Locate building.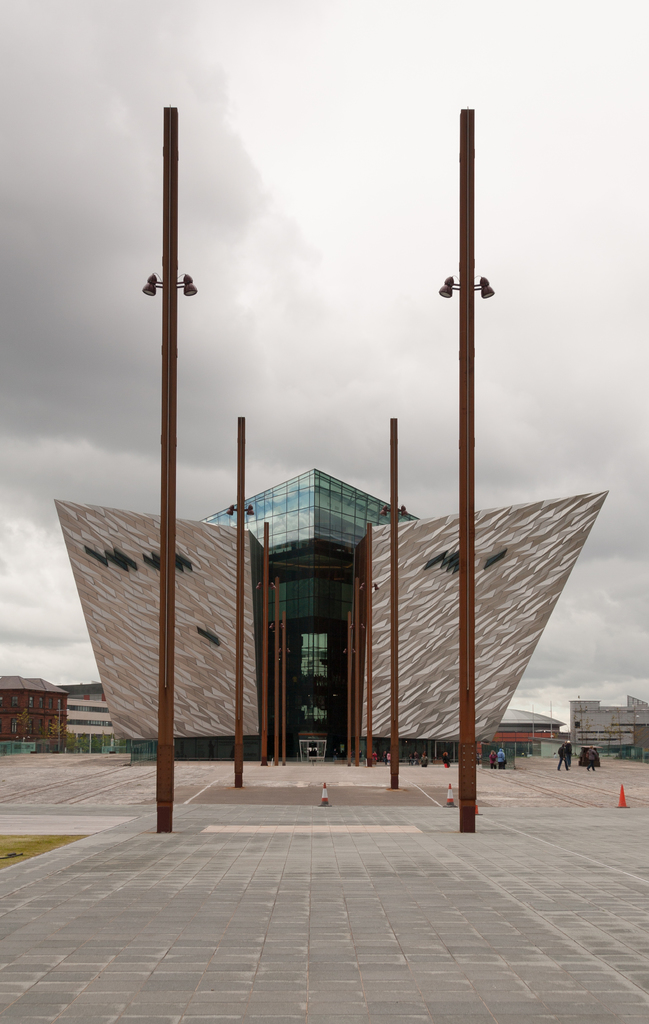
Bounding box: {"left": 494, "top": 706, "right": 564, "bottom": 748}.
